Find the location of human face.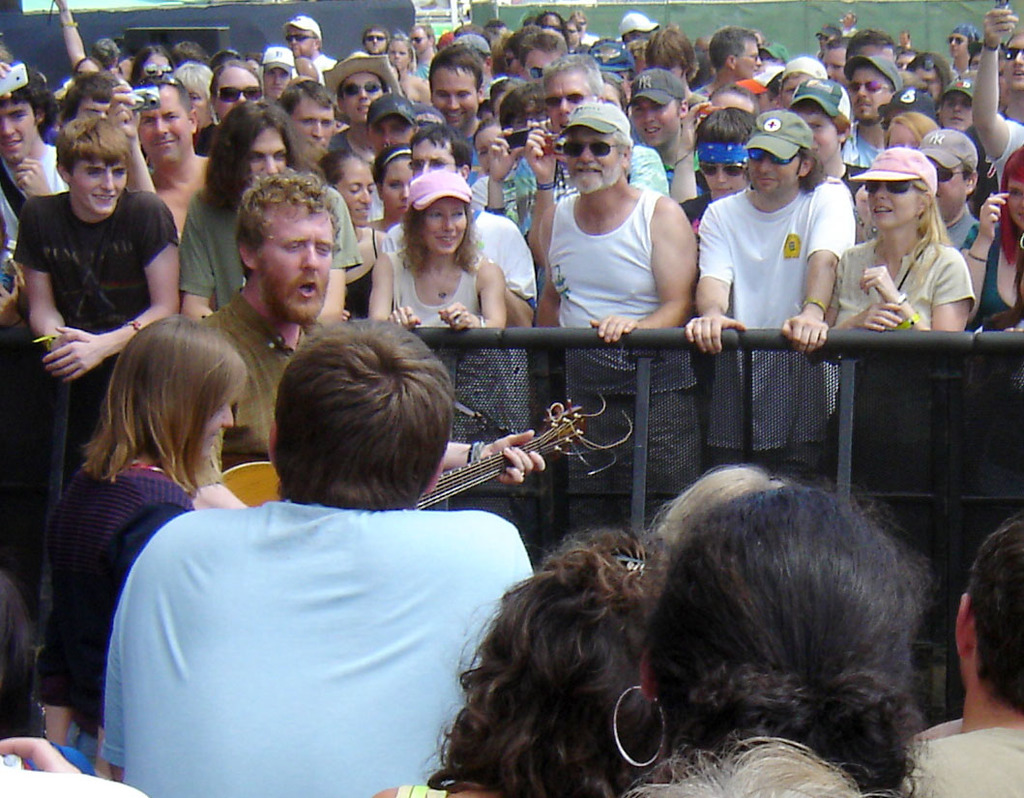
Location: (1002, 33, 1023, 93).
